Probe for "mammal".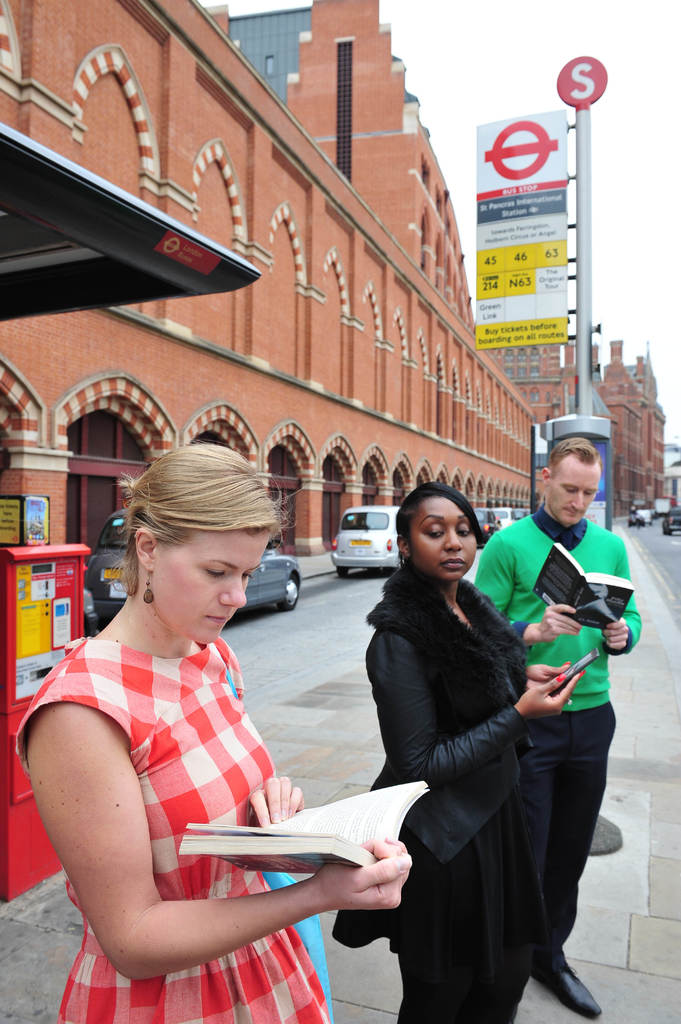
Probe result: [330, 479, 587, 1023].
